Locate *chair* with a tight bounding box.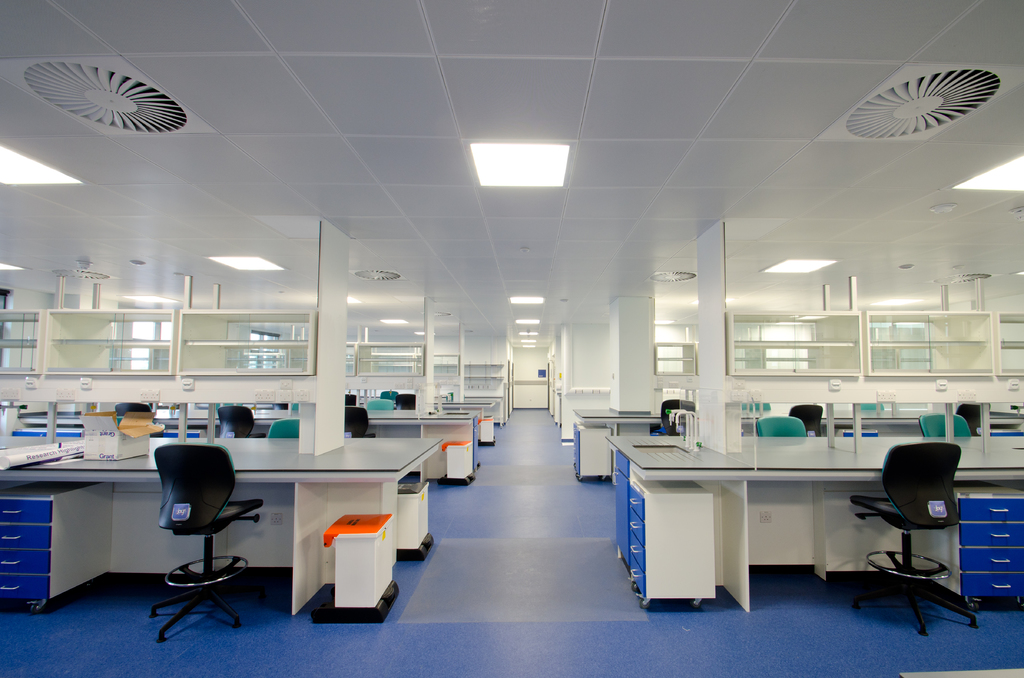
region(135, 446, 250, 635).
